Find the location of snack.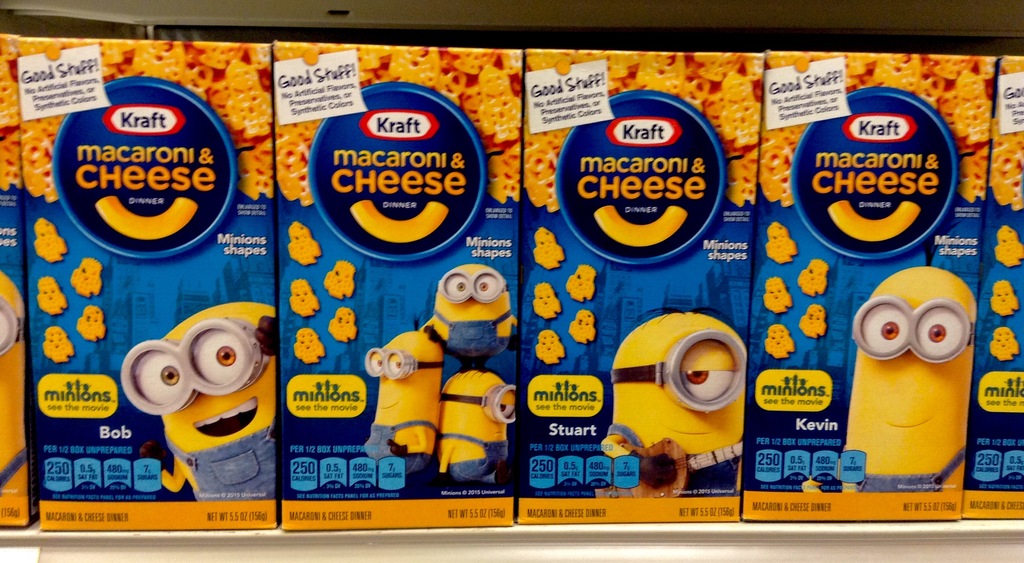
Location: [991, 325, 1018, 361].
